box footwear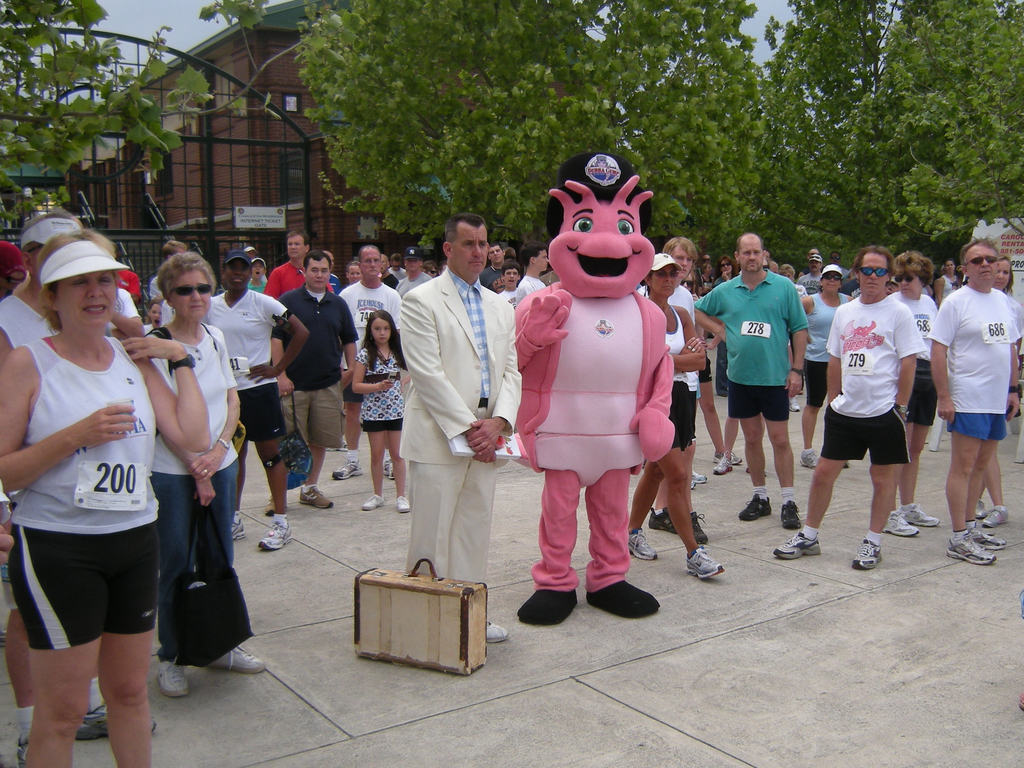
791,397,799,412
